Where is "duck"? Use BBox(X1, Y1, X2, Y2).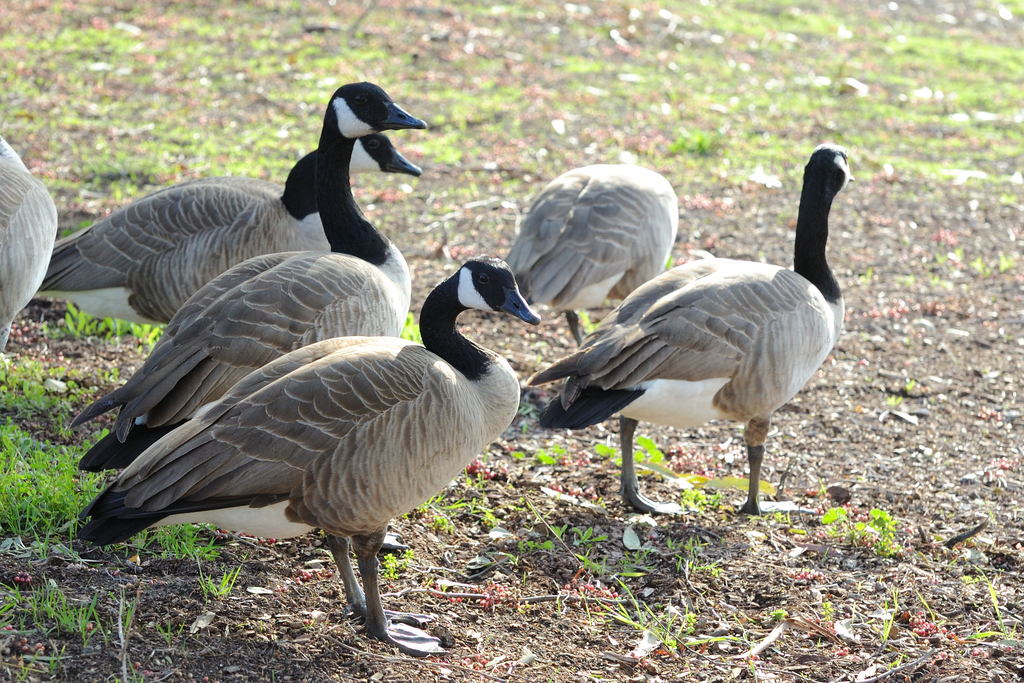
BBox(417, 160, 688, 344).
